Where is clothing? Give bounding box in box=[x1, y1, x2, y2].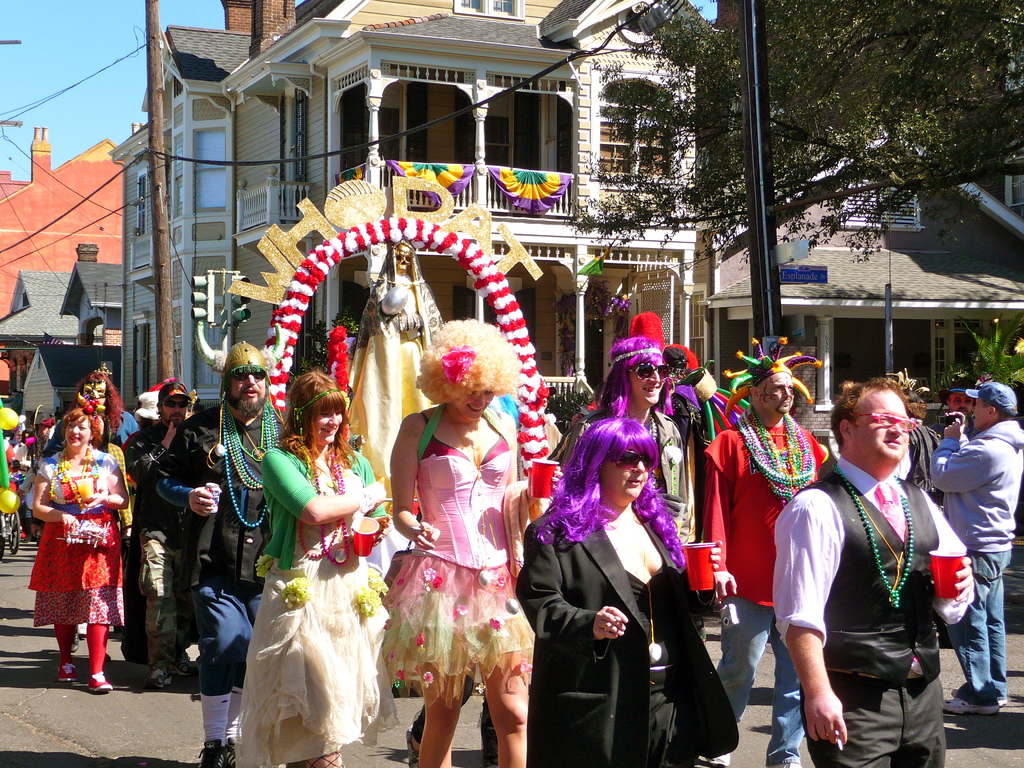
box=[126, 424, 200, 669].
